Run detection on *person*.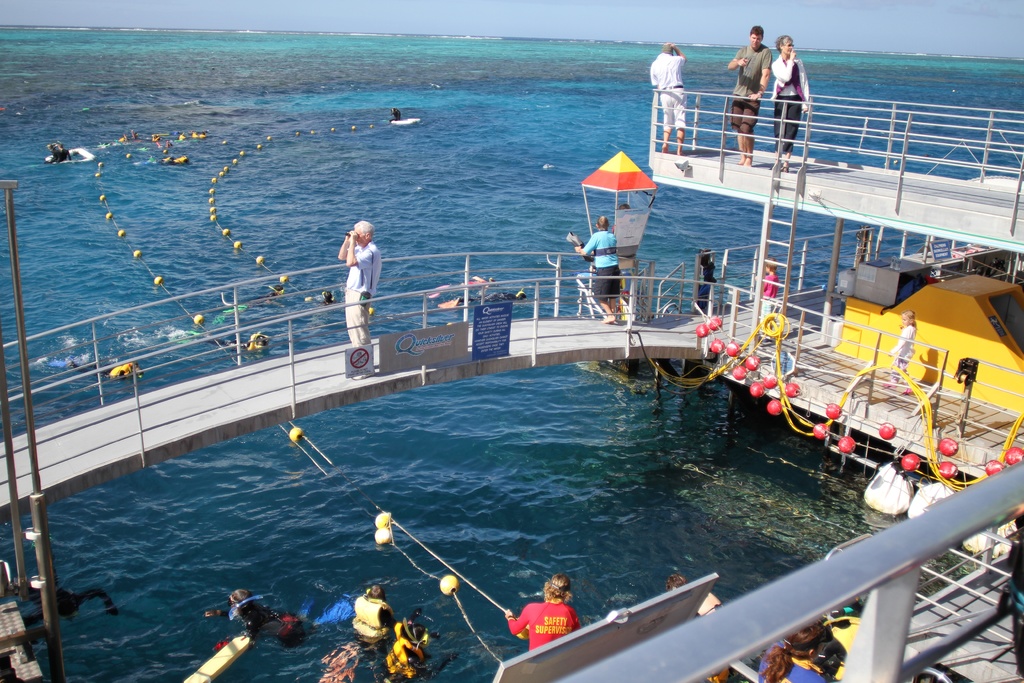
Result: bbox(195, 585, 309, 645).
